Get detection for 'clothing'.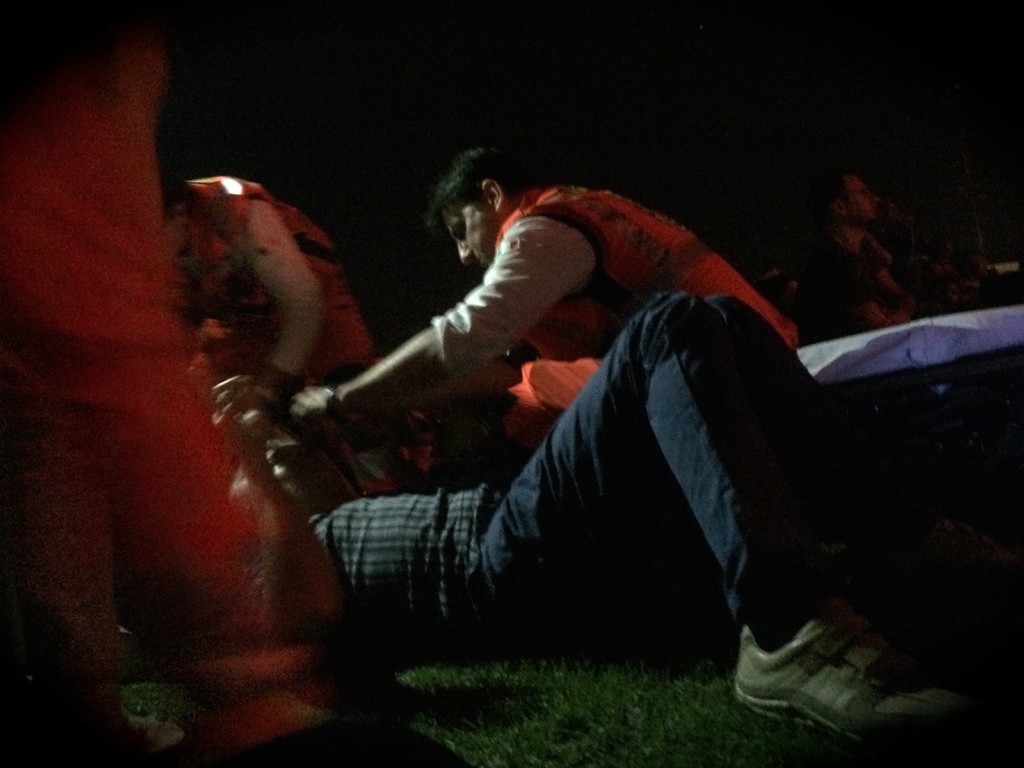
Detection: 435,191,802,458.
